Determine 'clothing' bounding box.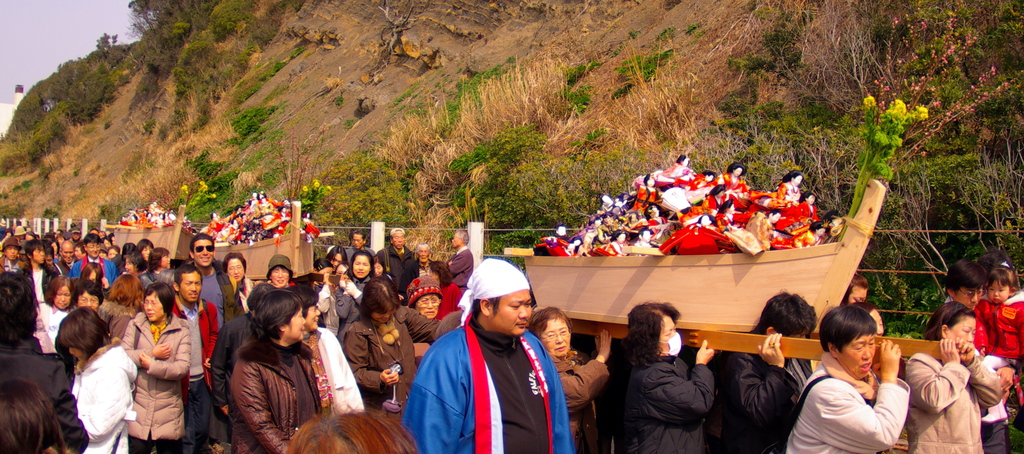
Determined: [398, 300, 434, 346].
